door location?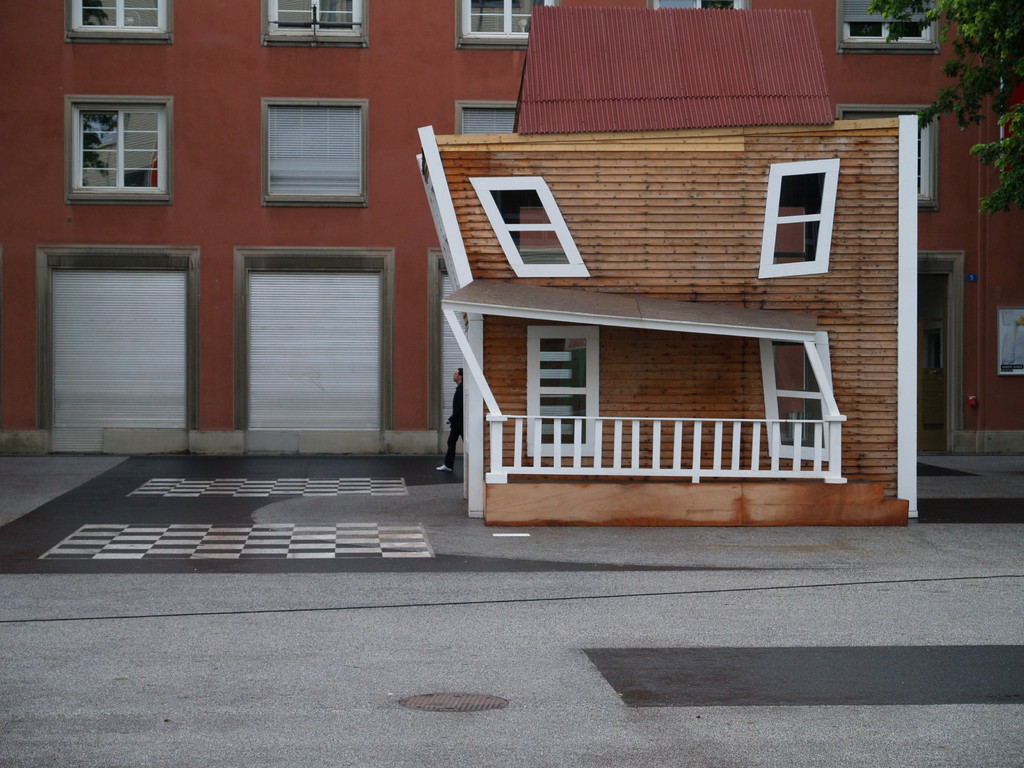
locate(525, 326, 610, 458)
